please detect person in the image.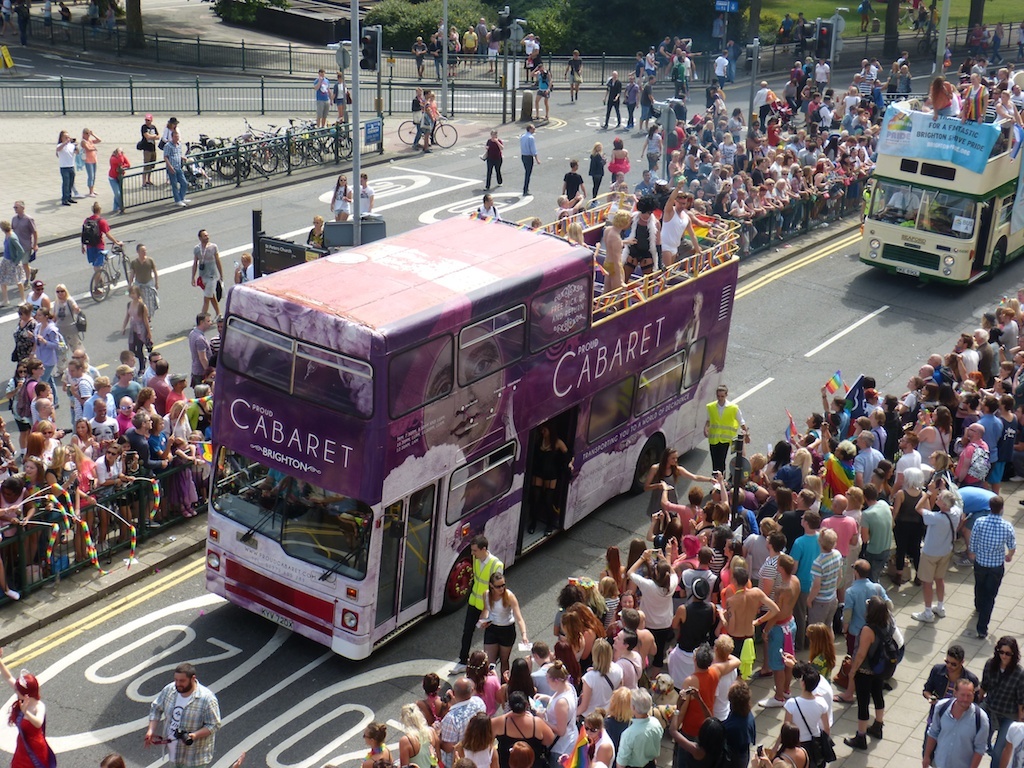
l=0, t=221, r=22, b=292.
